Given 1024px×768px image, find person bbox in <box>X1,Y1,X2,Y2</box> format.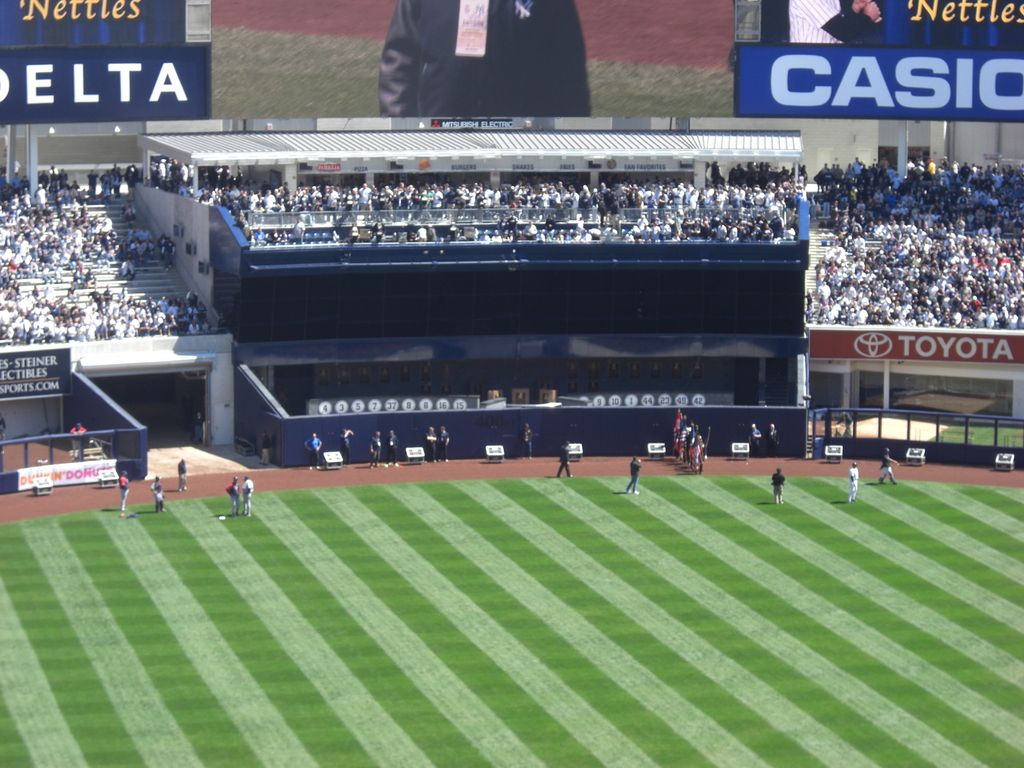
<box>68,420,90,458</box>.
